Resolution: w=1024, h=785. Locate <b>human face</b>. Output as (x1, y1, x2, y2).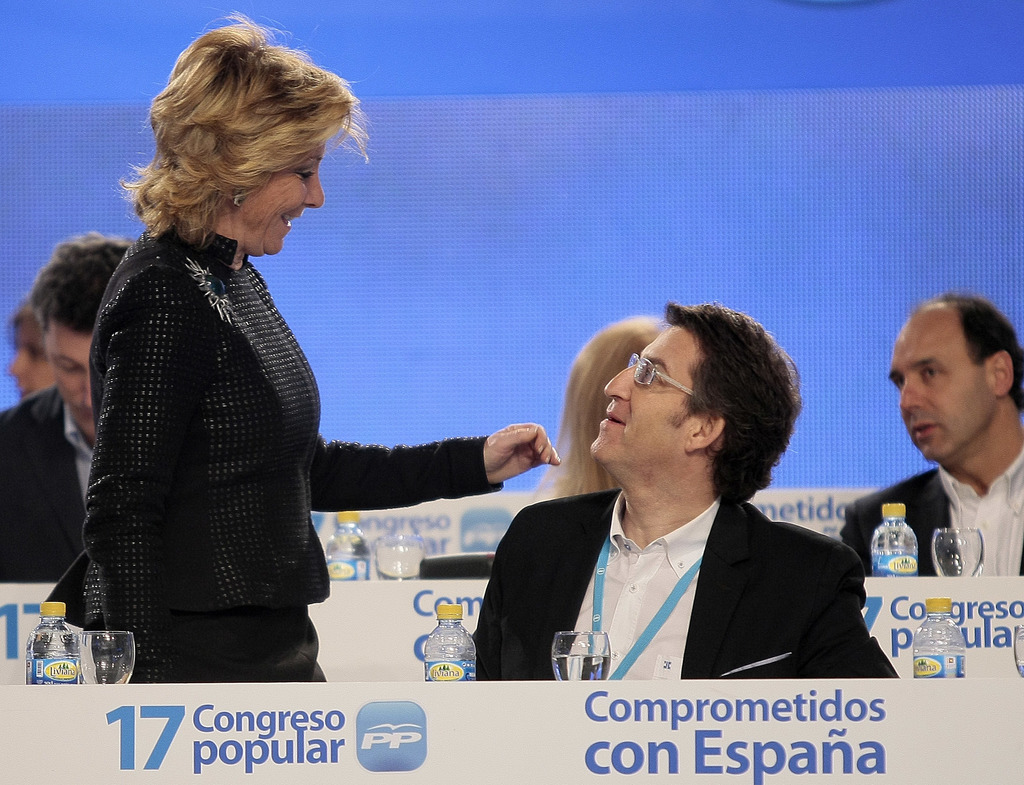
(45, 326, 94, 434).
